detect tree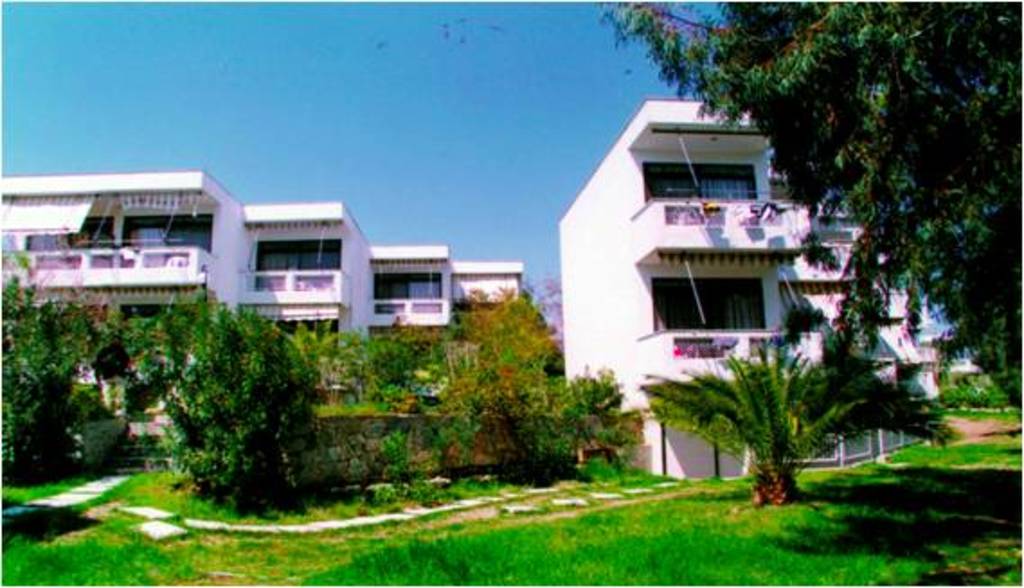
bbox=[430, 300, 581, 423]
